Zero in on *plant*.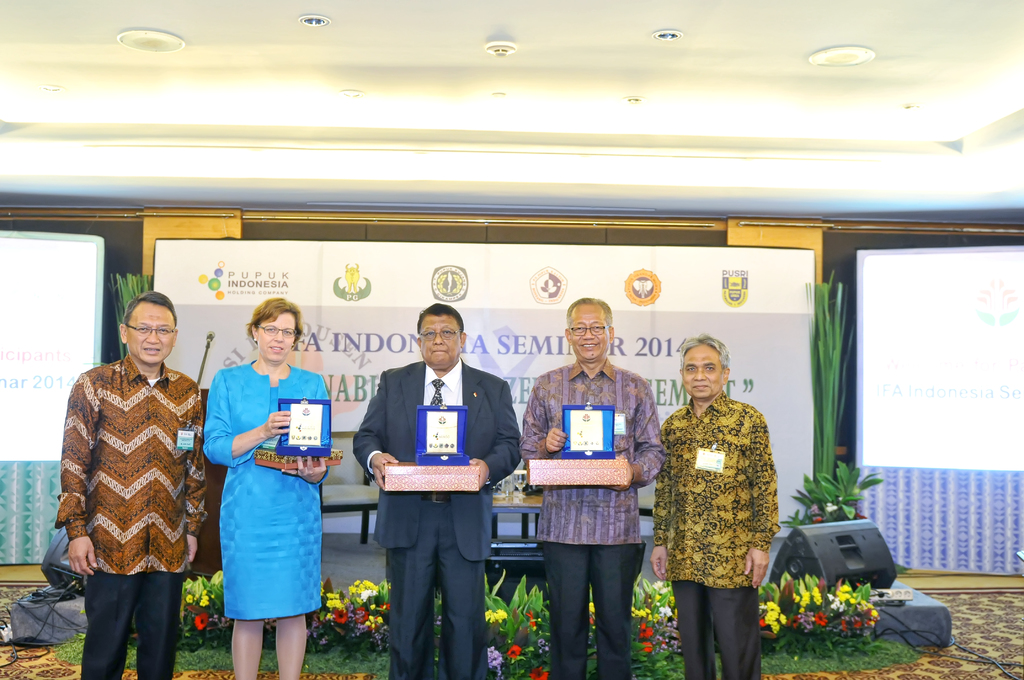
Zeroed in: 808, 261, 881, 513.
